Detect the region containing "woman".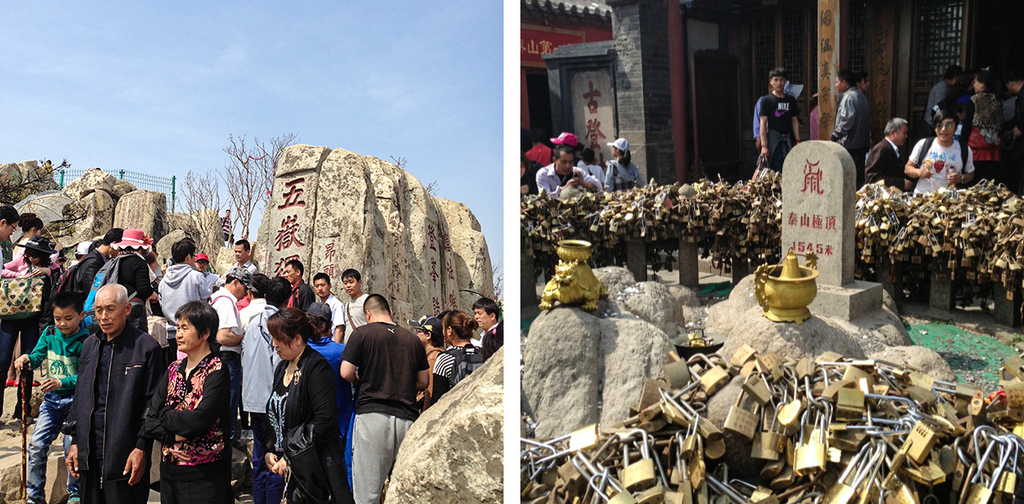
{"left": 263, "top": 305, "right": 343, "bottom": 503}.
